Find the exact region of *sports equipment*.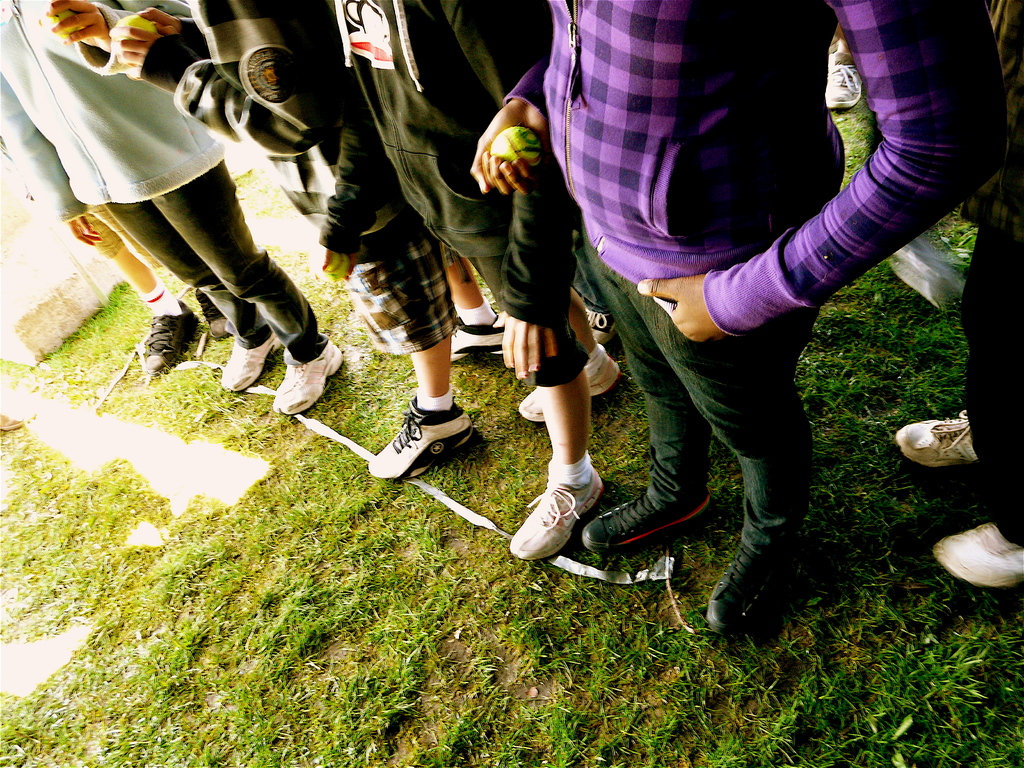
Exact region: bbox=[508, 467, 603, 564].
